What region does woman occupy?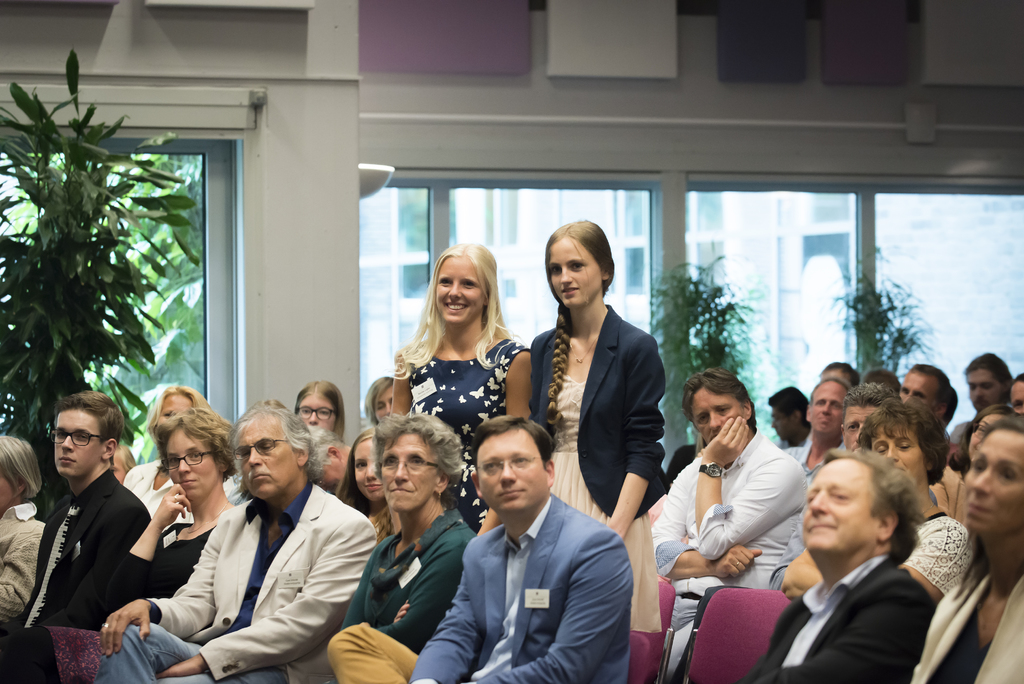
bbox=(383, 240, 535, 525).
